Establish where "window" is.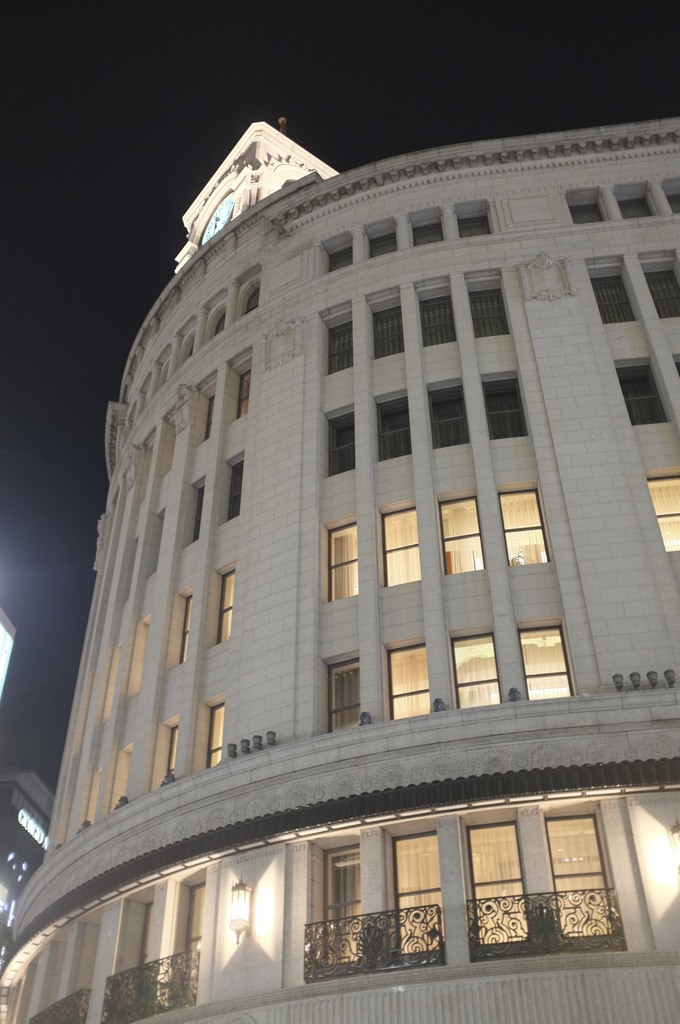
Established at (175,590,194,659).
